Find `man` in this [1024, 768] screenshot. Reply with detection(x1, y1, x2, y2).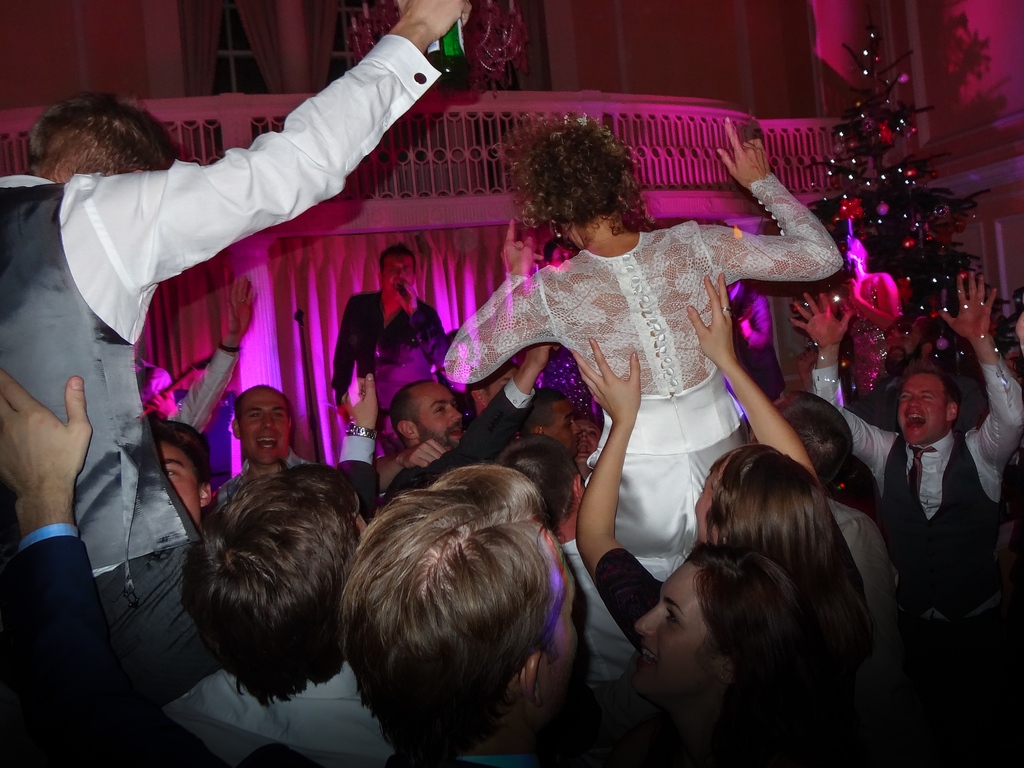
detection(8, 398, 369, 742).
